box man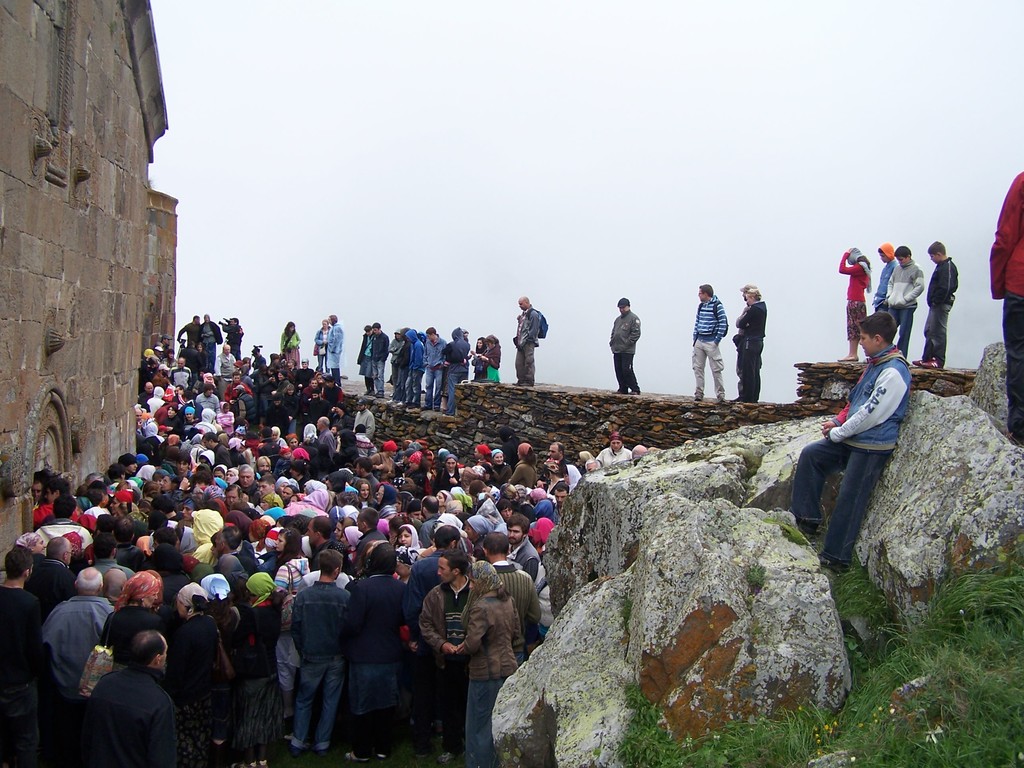
[350, 504, 381, 554]
